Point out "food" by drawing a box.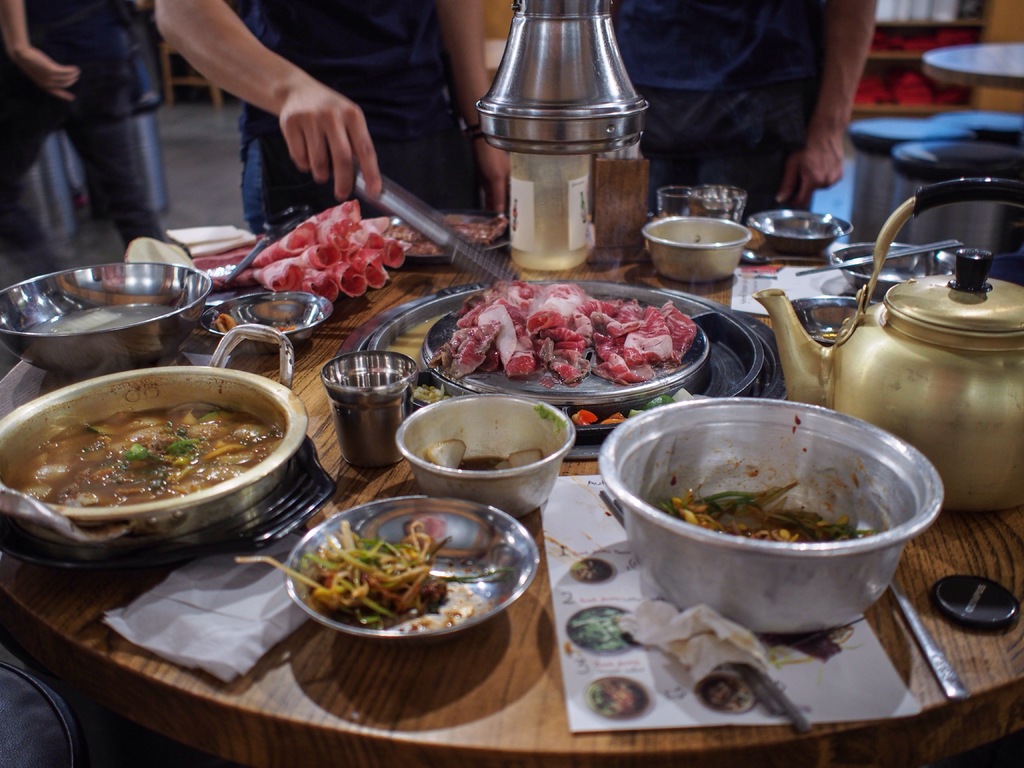
crop(694, 669, 755, 711).
